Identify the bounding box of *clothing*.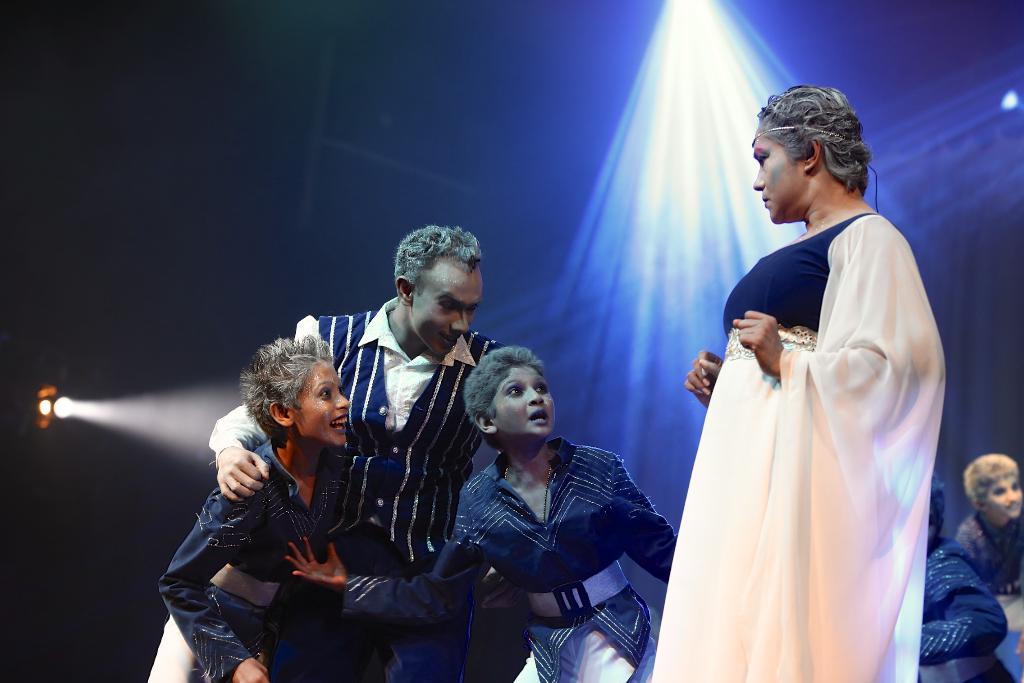
box=[209, 295, 506, 682].
